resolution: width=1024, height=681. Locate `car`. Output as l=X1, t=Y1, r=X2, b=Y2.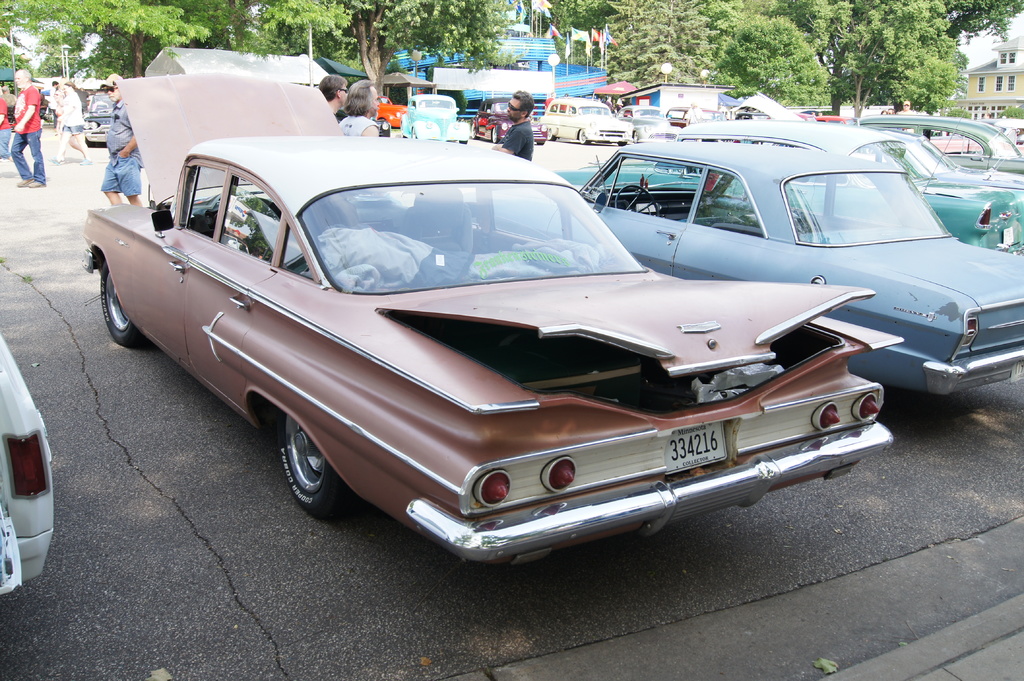
l=397, t=92, r=481, b=145.
